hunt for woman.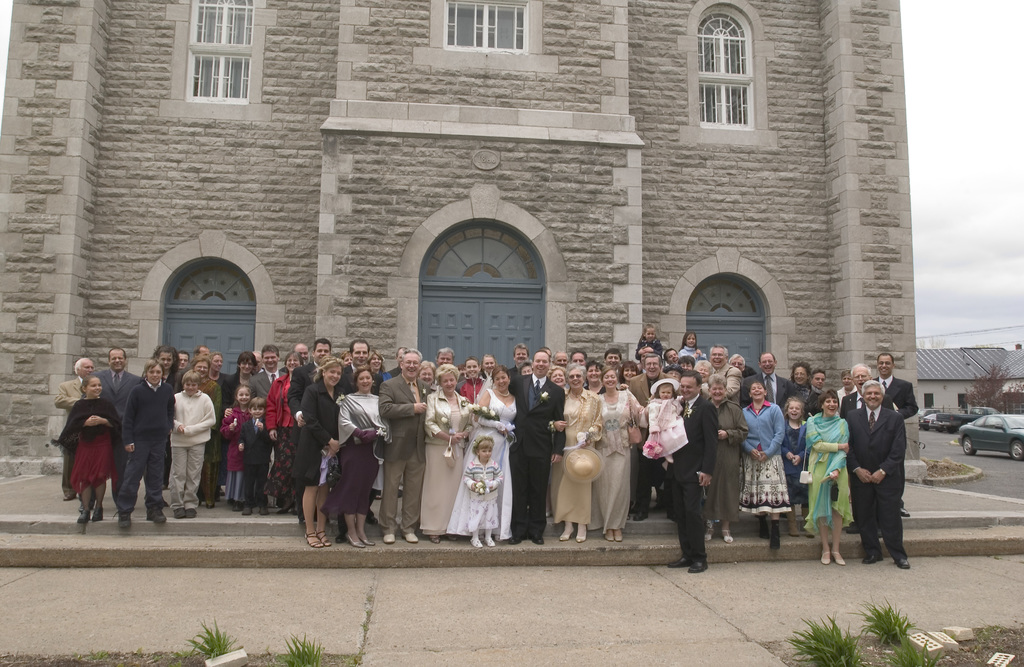
Hunted down at box=[803, 391, 856, 572].
